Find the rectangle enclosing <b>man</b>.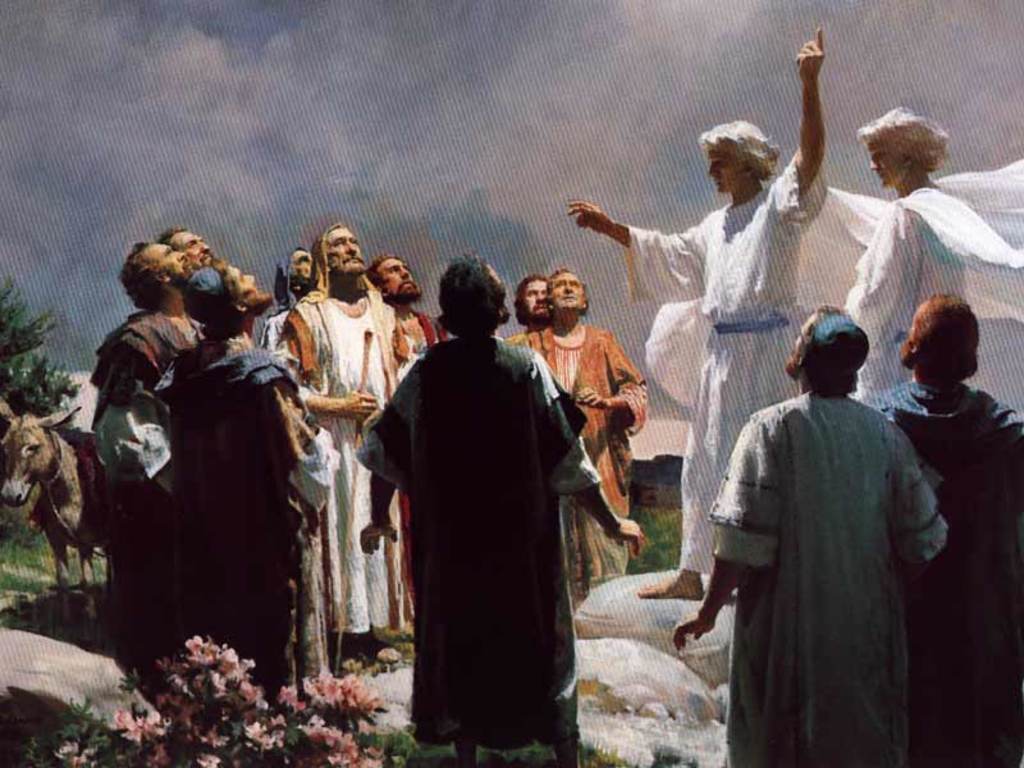
{"left": 504, "top": 260, "right": 653, "bottom": 594}.
